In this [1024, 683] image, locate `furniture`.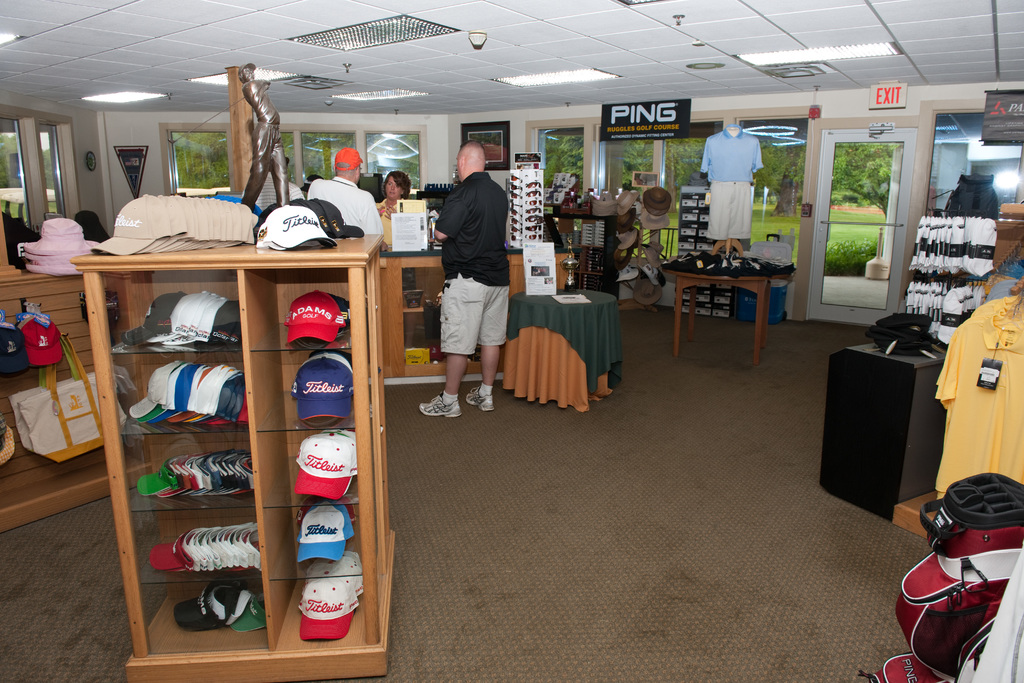
Bounding box: box=[1, 264, 117, 533].
